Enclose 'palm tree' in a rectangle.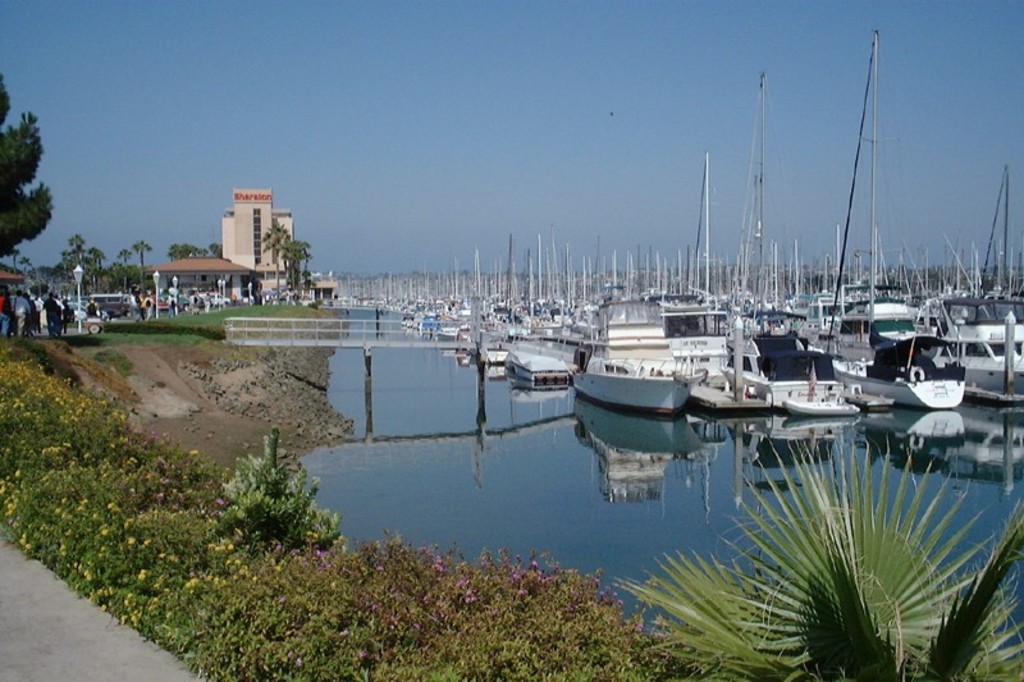
(108, 242, 150, 292).
